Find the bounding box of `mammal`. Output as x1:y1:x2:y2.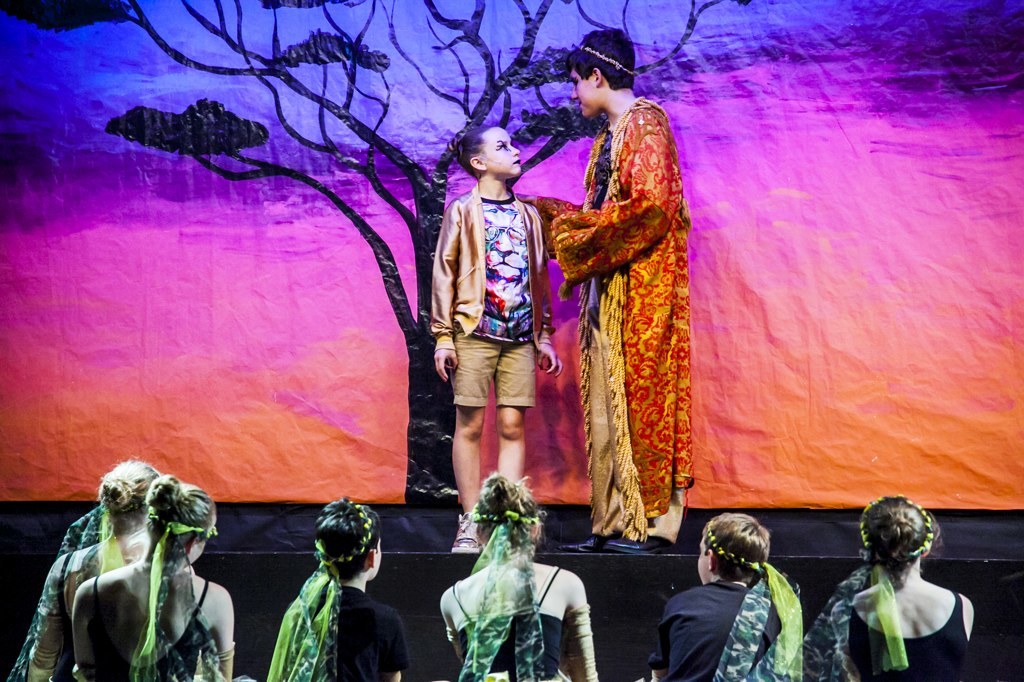
71:472:239:681.
